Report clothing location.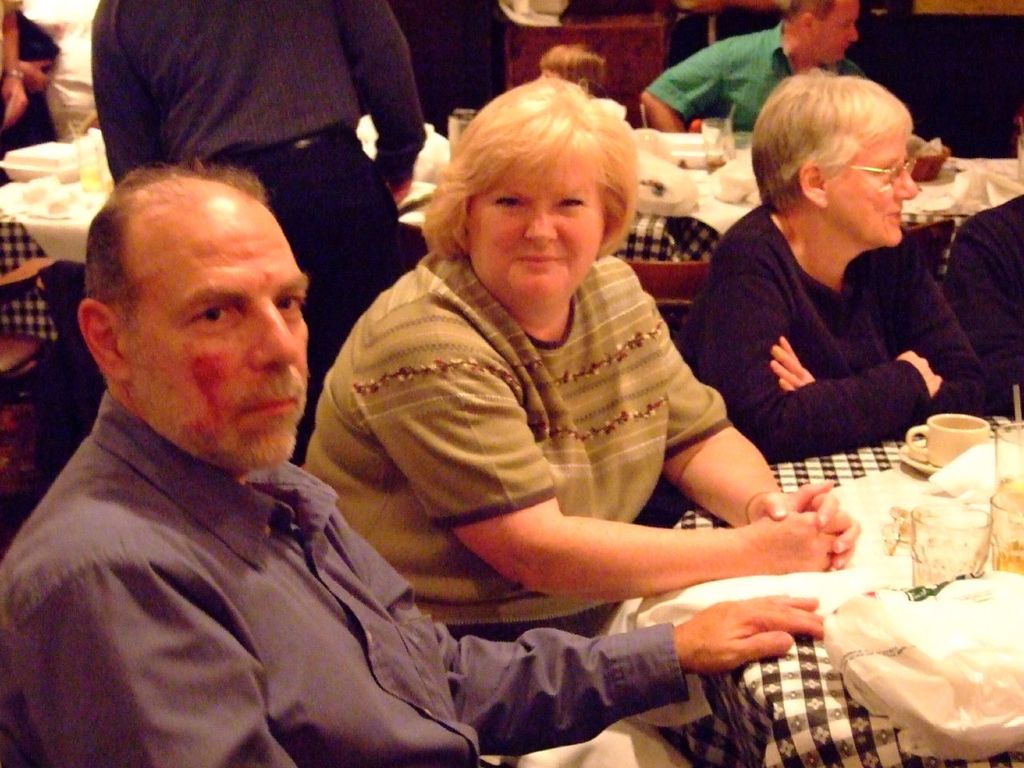
Report: (x1=301, y1=248, x2=730, y2=630).
